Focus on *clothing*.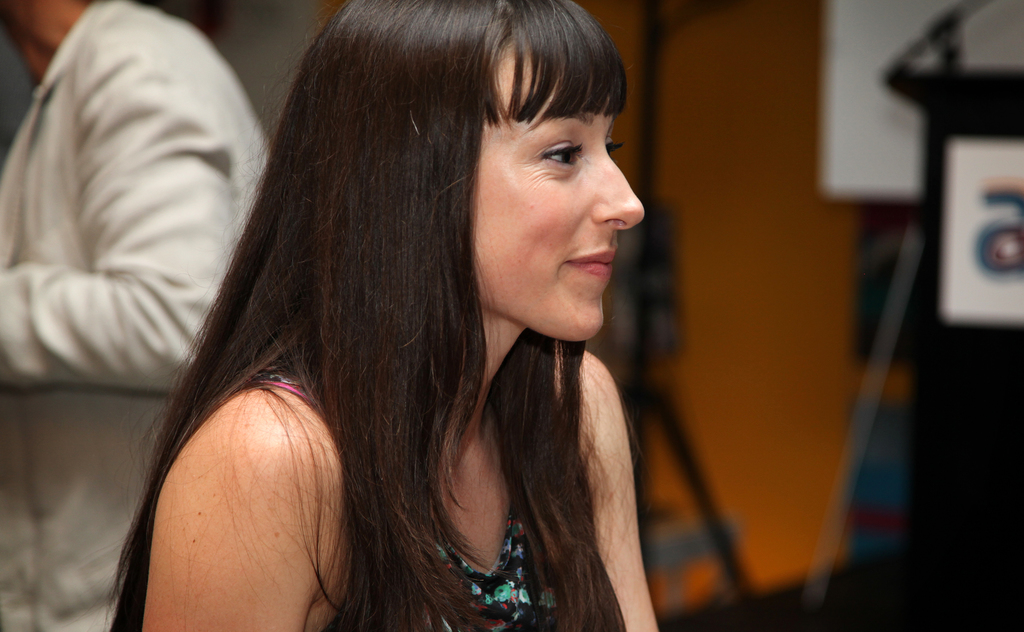
Focused at 267/364/598/631.
